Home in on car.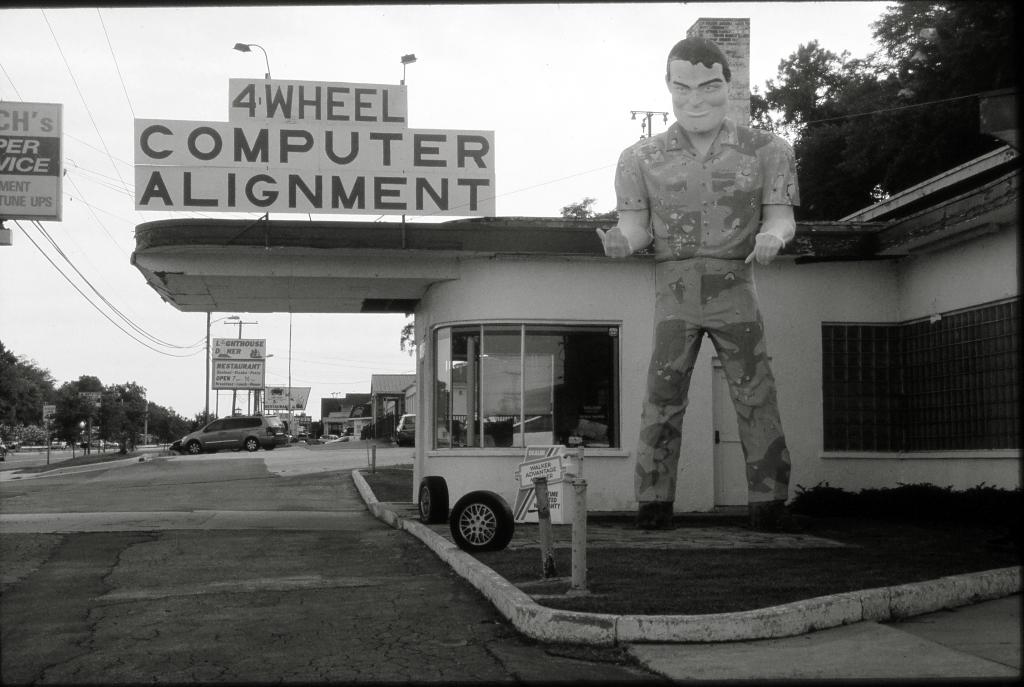
Homed in at x1=180, y1=413, x2=289, y2=450.
